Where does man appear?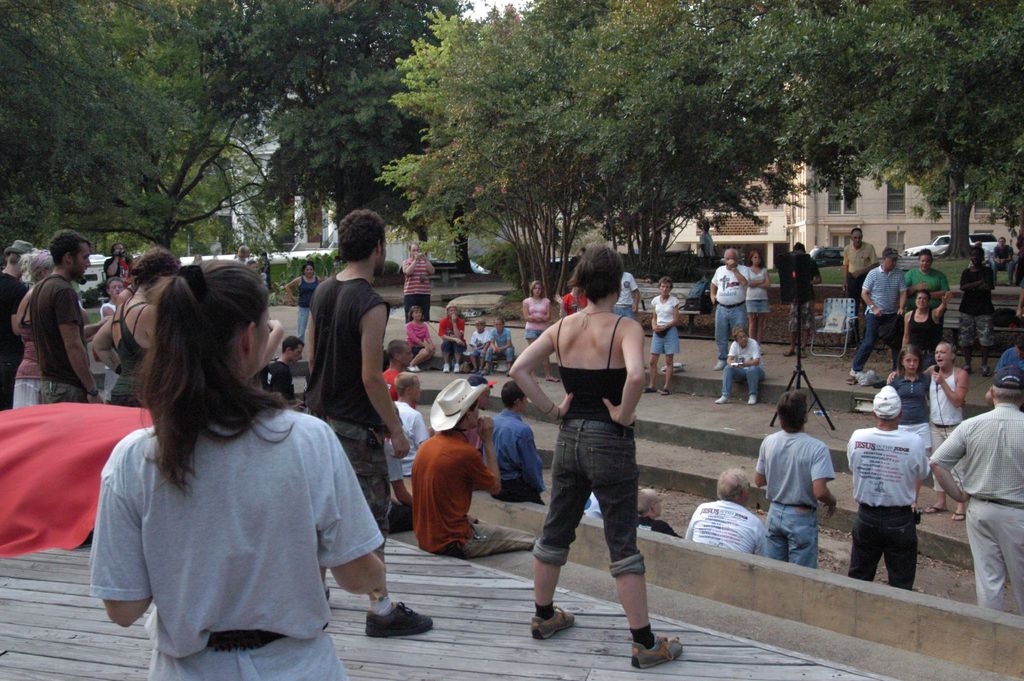
Appears at 630 488 687 545.
